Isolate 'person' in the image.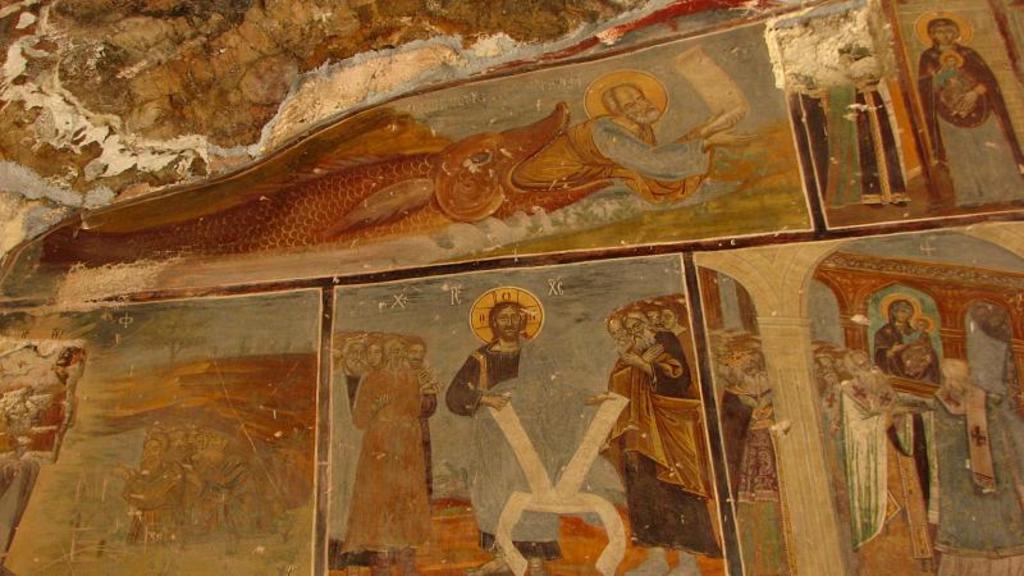
Isolated region: x1=604 y1=311 x2=626 y2=364.
